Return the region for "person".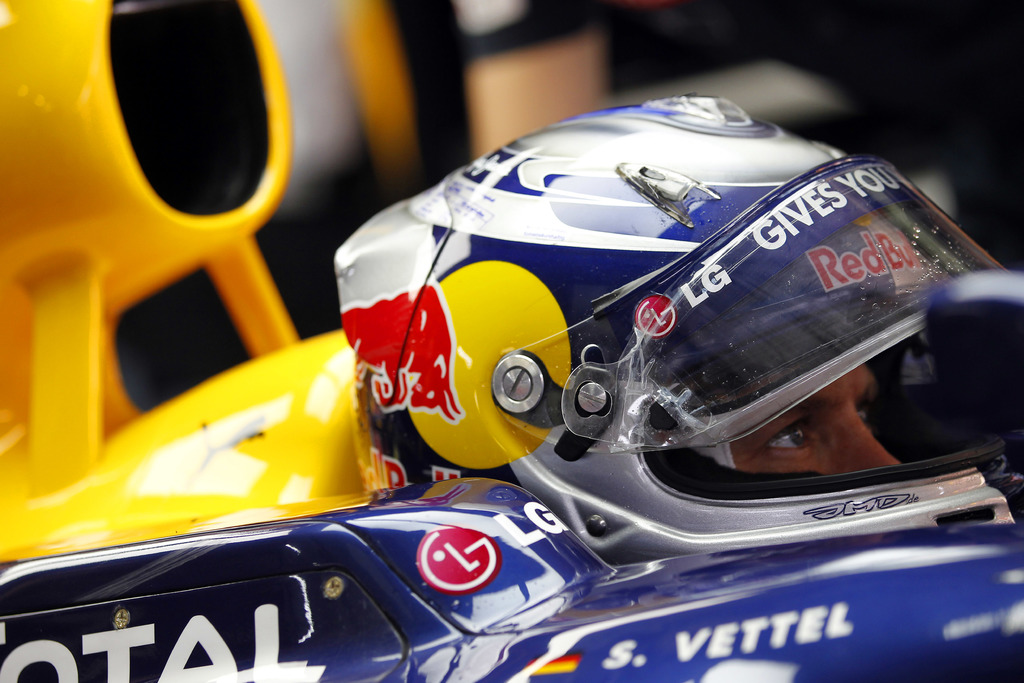
[706,364,916,478].
